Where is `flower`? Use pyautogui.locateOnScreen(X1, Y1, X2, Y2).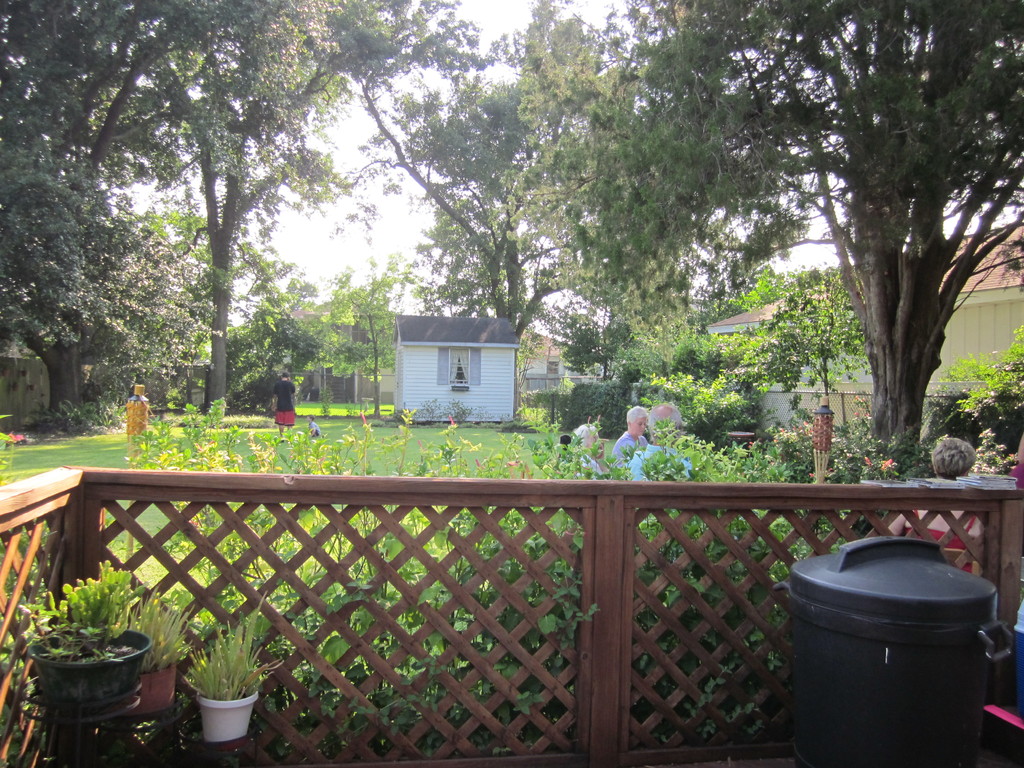
pyautogui.locateOnScreen(857, 391, 866, 401).
